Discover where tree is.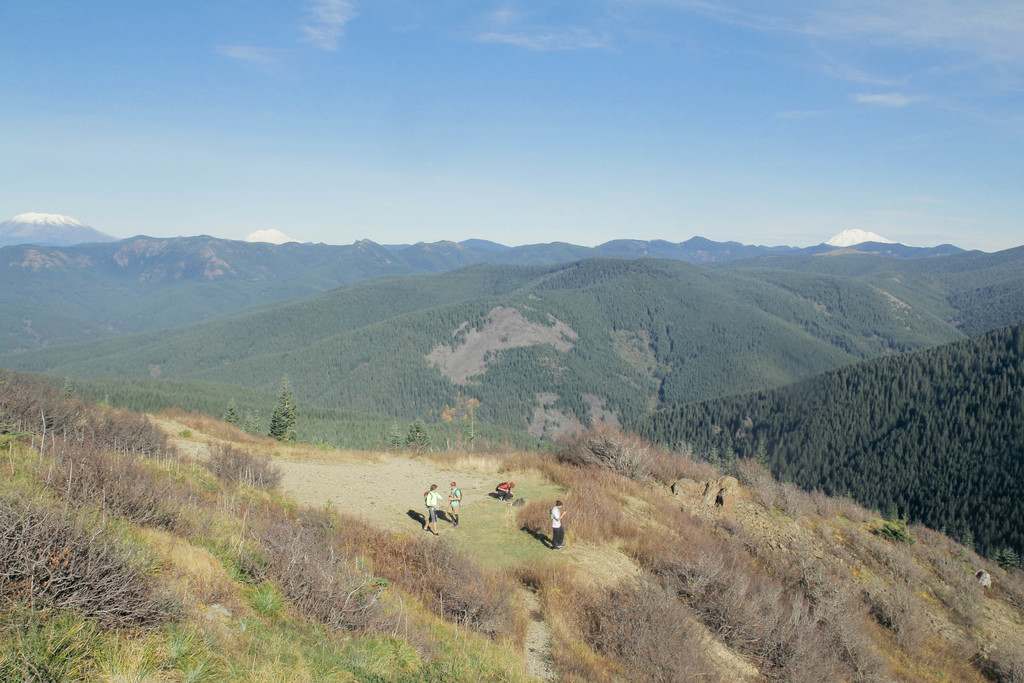
Discovered at box=[383, 418, 404, 449].
